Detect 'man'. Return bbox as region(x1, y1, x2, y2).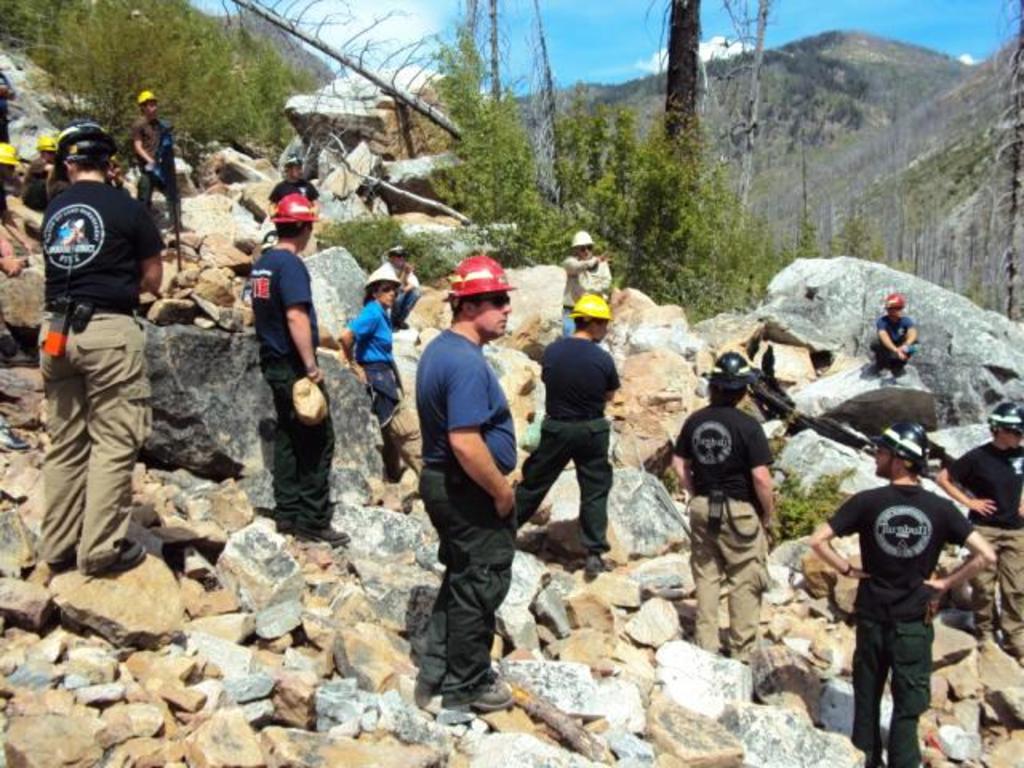
region(126, 86, 187, 253).
